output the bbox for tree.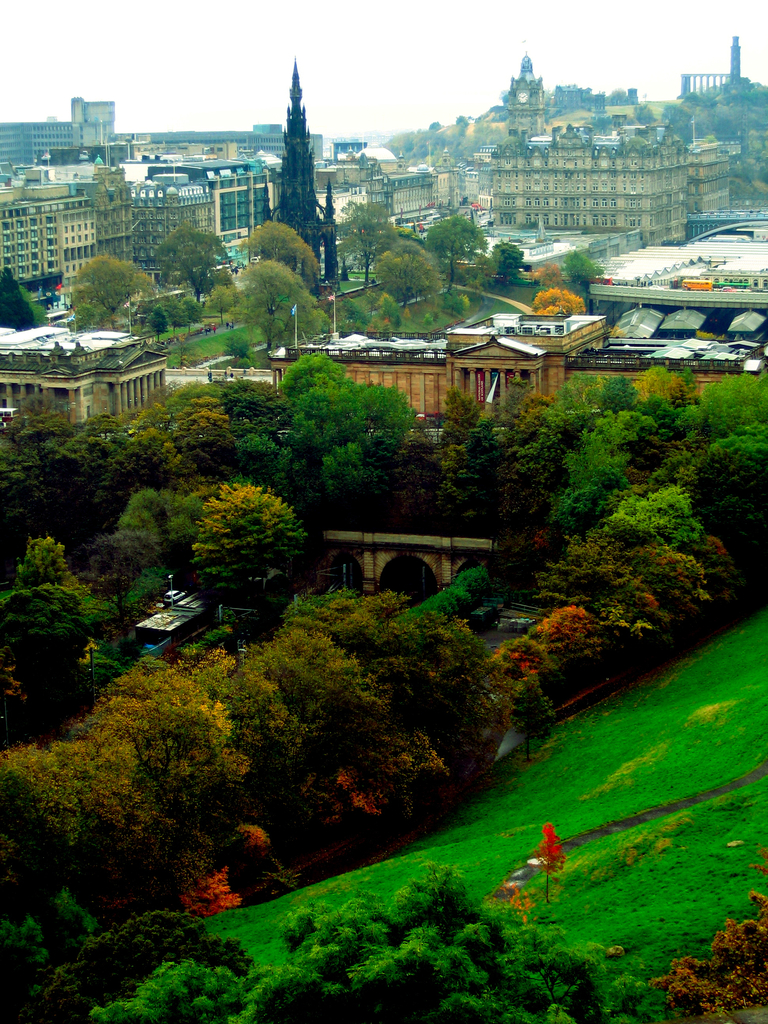
<region>332, 185, 396, 267</region>.
